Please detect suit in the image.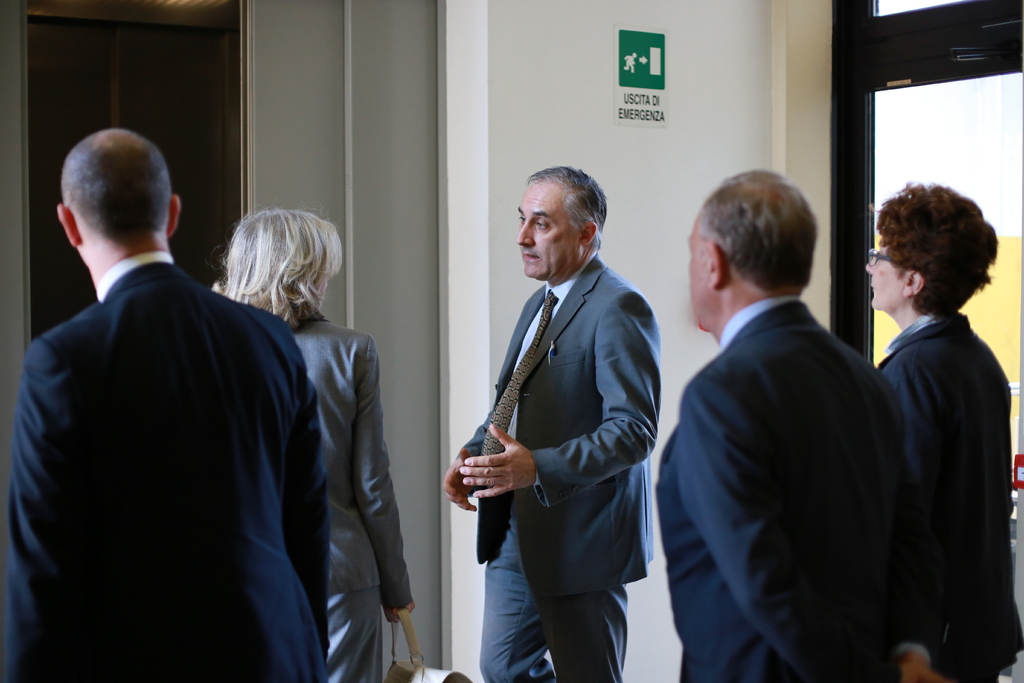
{"left": 662, "top": 196, "right": 945, "bottom": 682}.
